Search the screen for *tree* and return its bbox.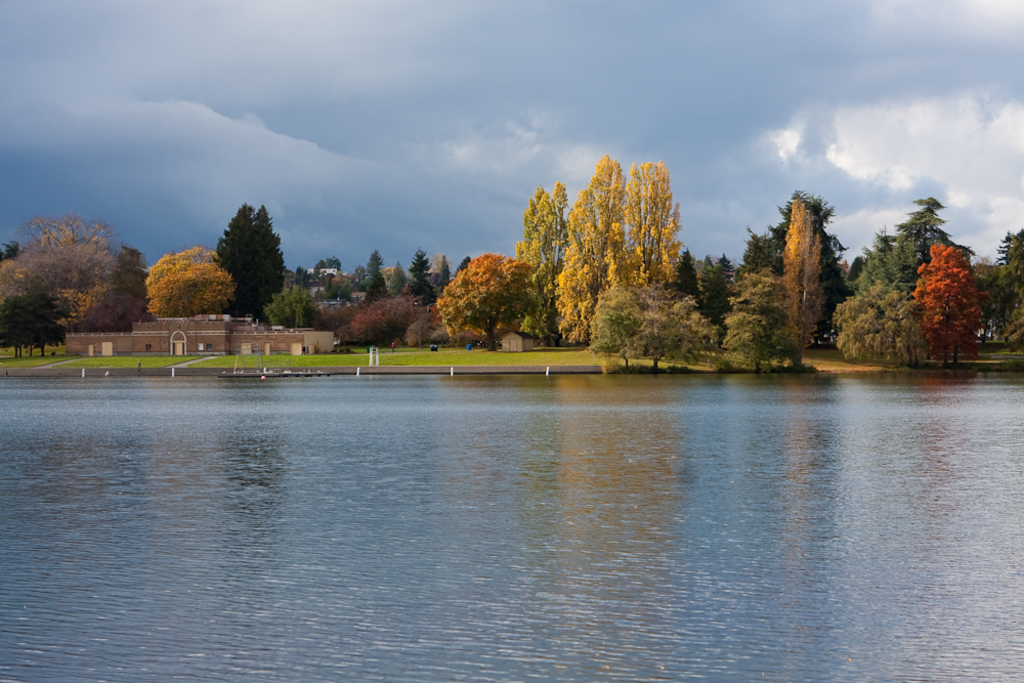
Found: 844 254 868 292.
